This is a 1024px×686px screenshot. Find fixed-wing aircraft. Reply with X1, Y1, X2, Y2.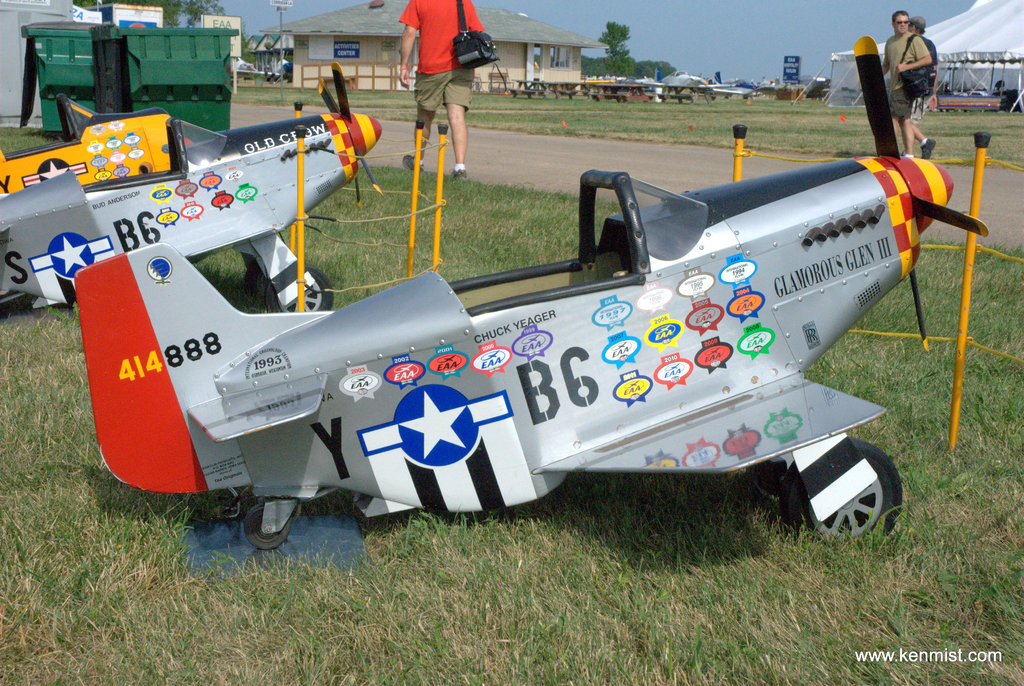
649, 68, 736, 88.
